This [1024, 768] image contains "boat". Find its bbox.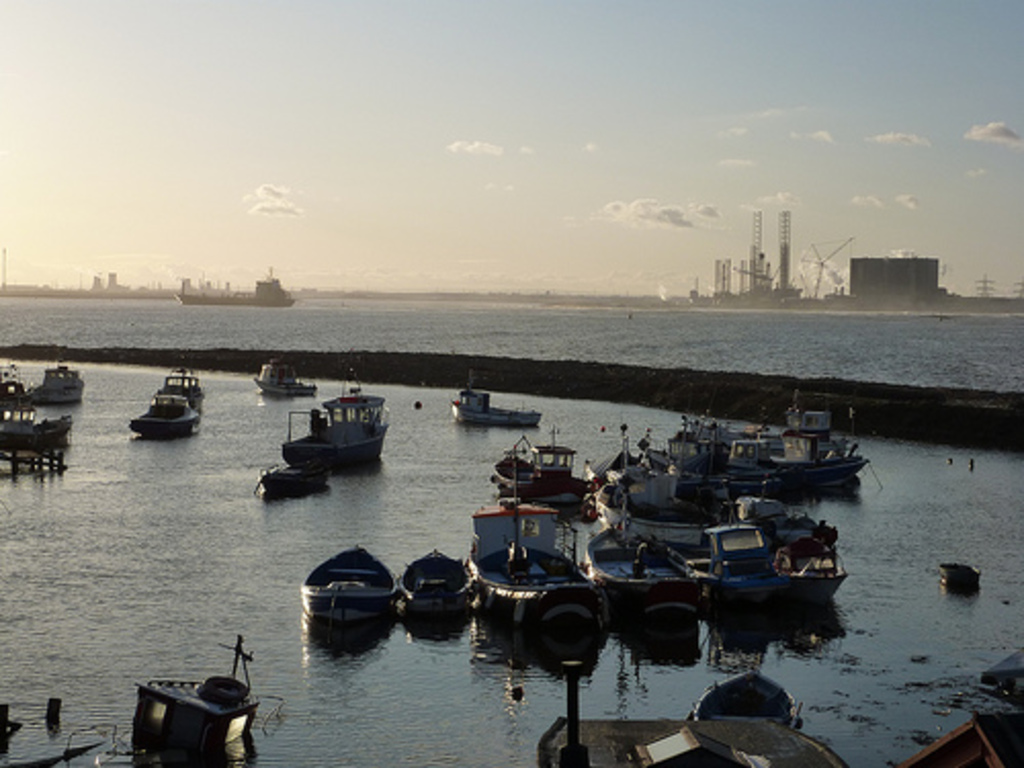
box=[25, 358, 84, 401].
